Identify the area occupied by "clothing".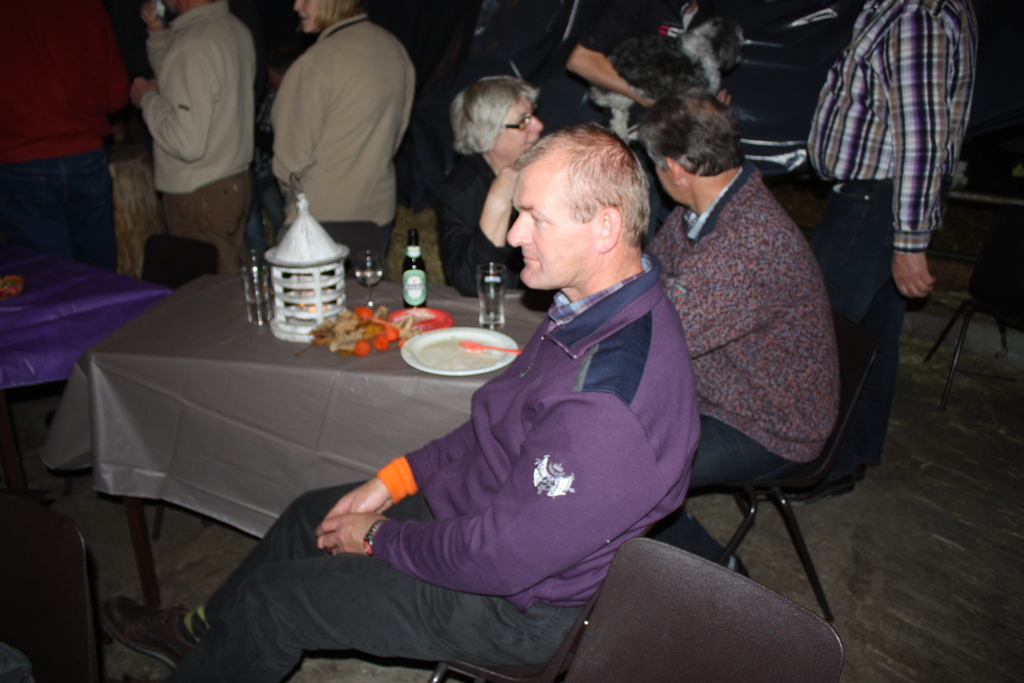
Area: [left=524, top=0, right=706, bottom=136].
